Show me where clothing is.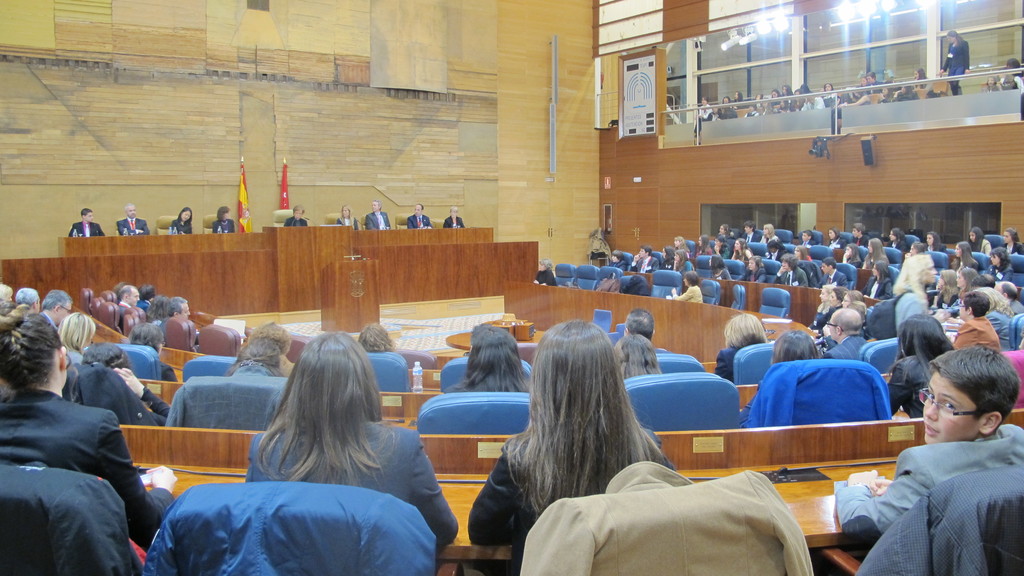
clothing is at box(288, 217, 310, 223).
